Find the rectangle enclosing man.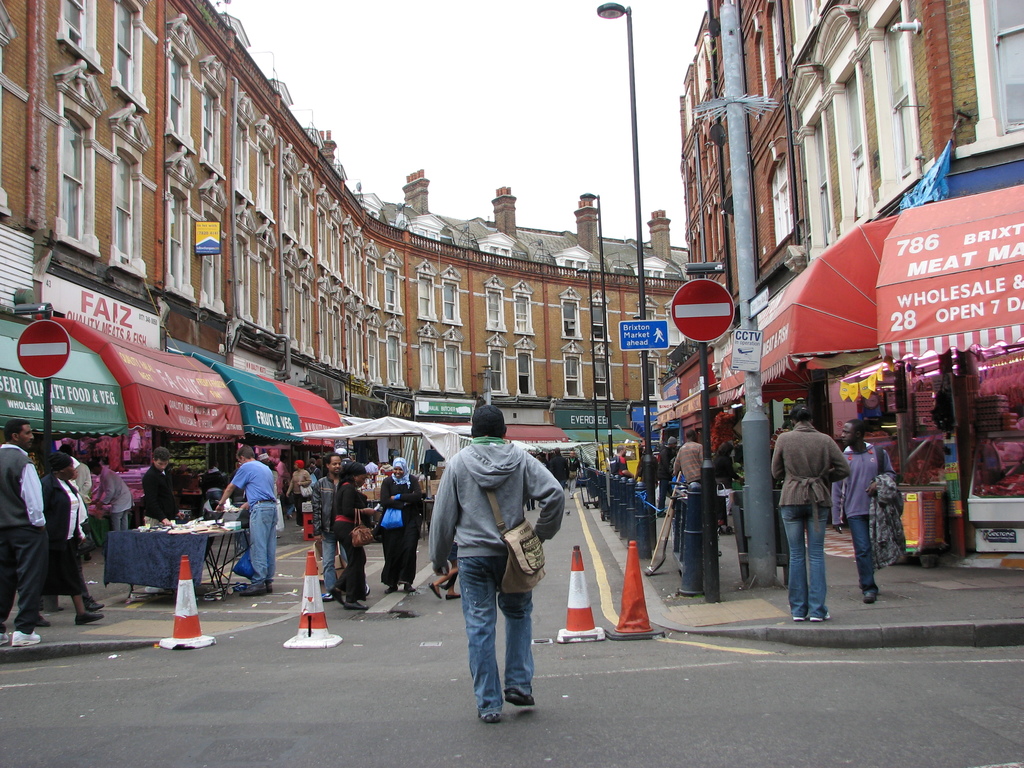
(left=86, top=463, right=140, bottom=536).
